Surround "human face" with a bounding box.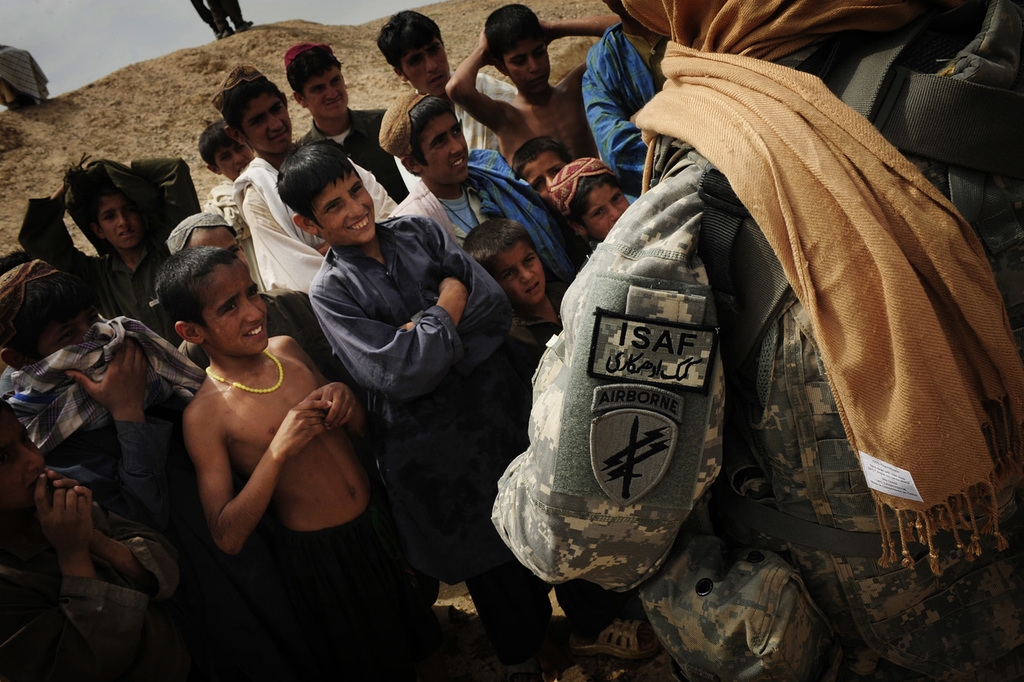
(x1=0, y1=415, x2=48, y2=514).
